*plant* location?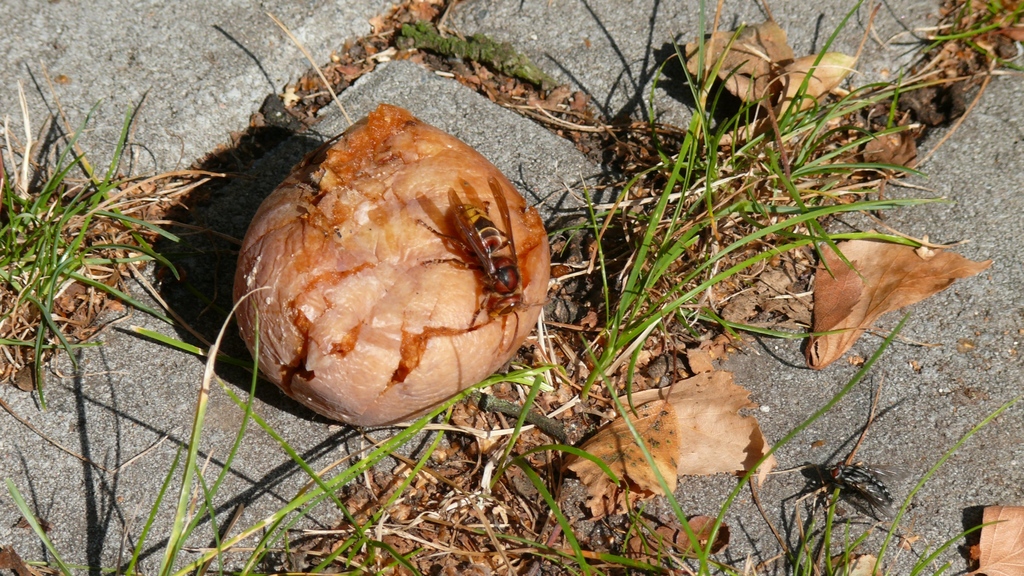
locate(509, 0, 947, 454)
